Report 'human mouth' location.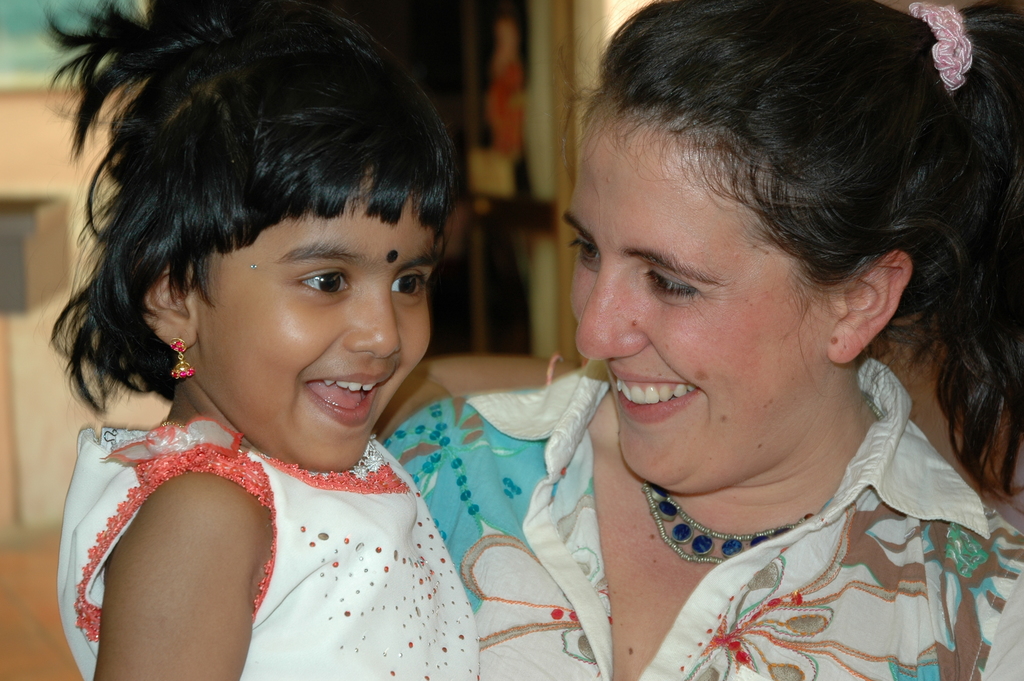
Report: bbox=(303, 371, 390, 428).
